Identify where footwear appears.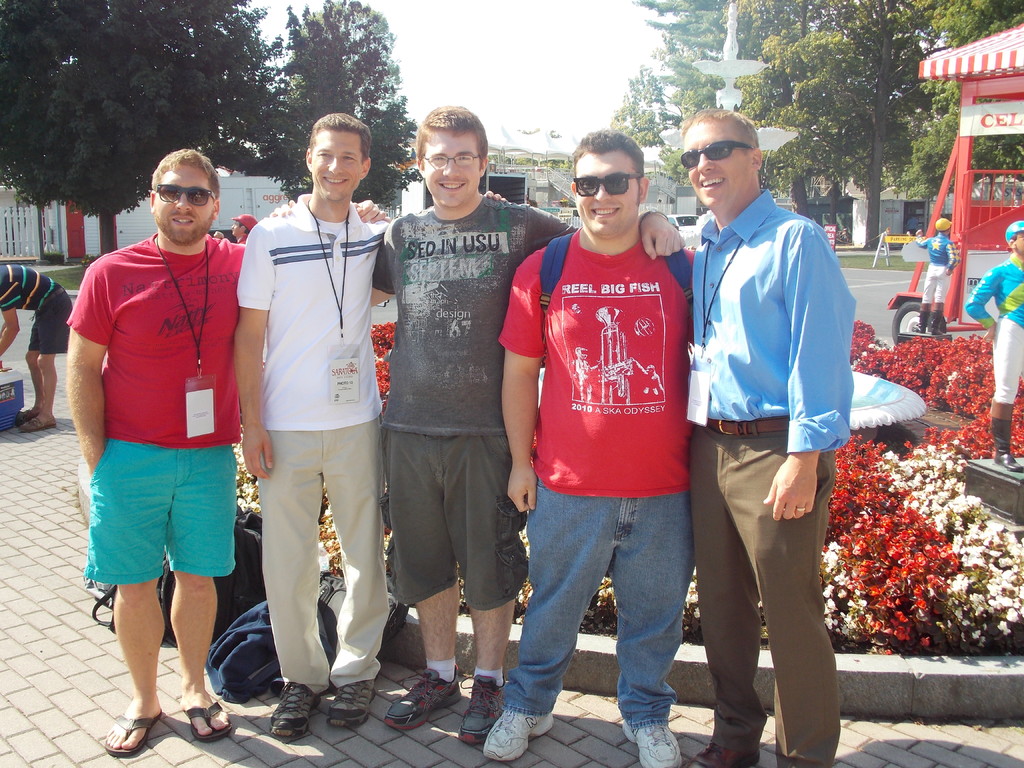
Appears at Rect(100, 712, 168, 755).
